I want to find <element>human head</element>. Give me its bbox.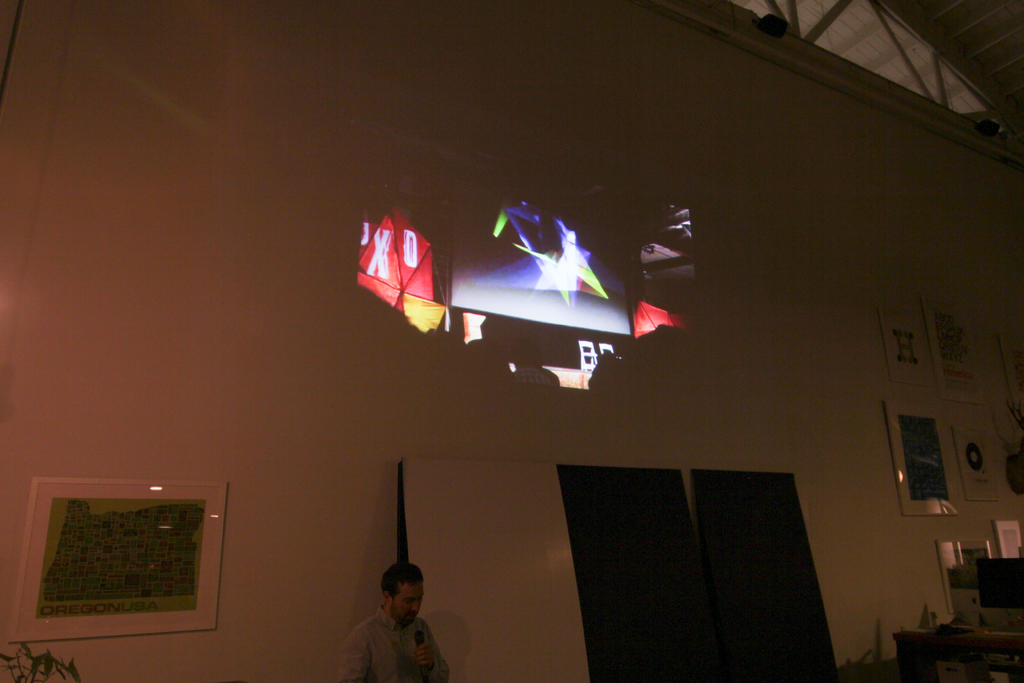
<box>383,564,422,621</box>.
